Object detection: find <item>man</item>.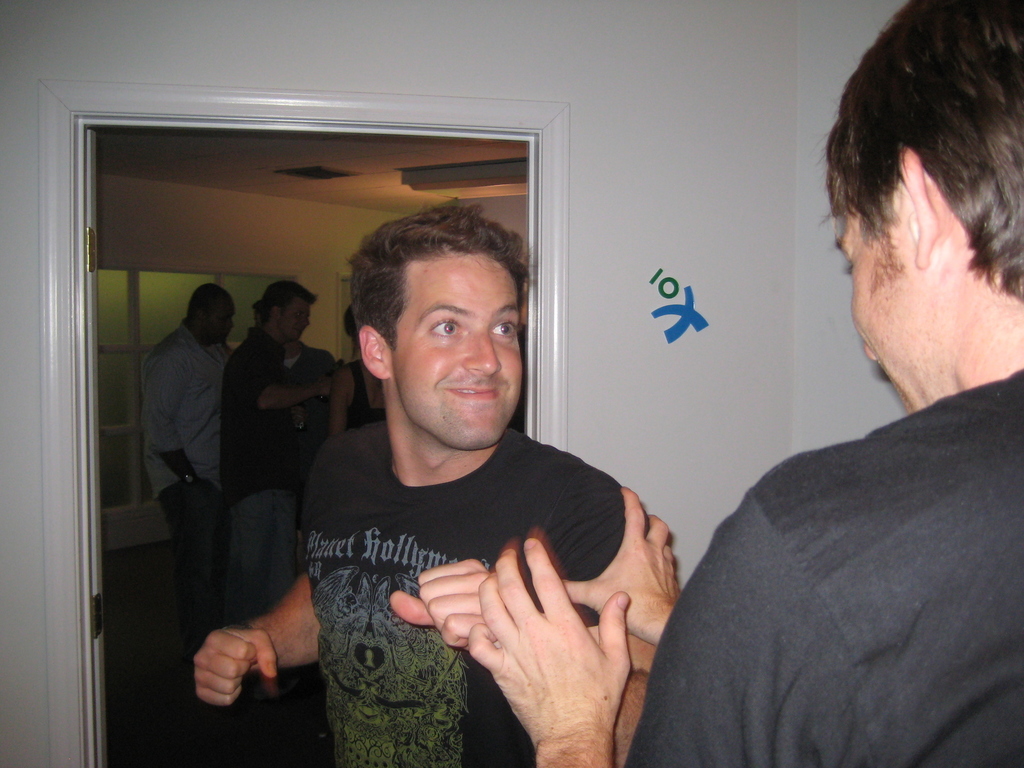
bbox(464, 0, 1023, 767).
